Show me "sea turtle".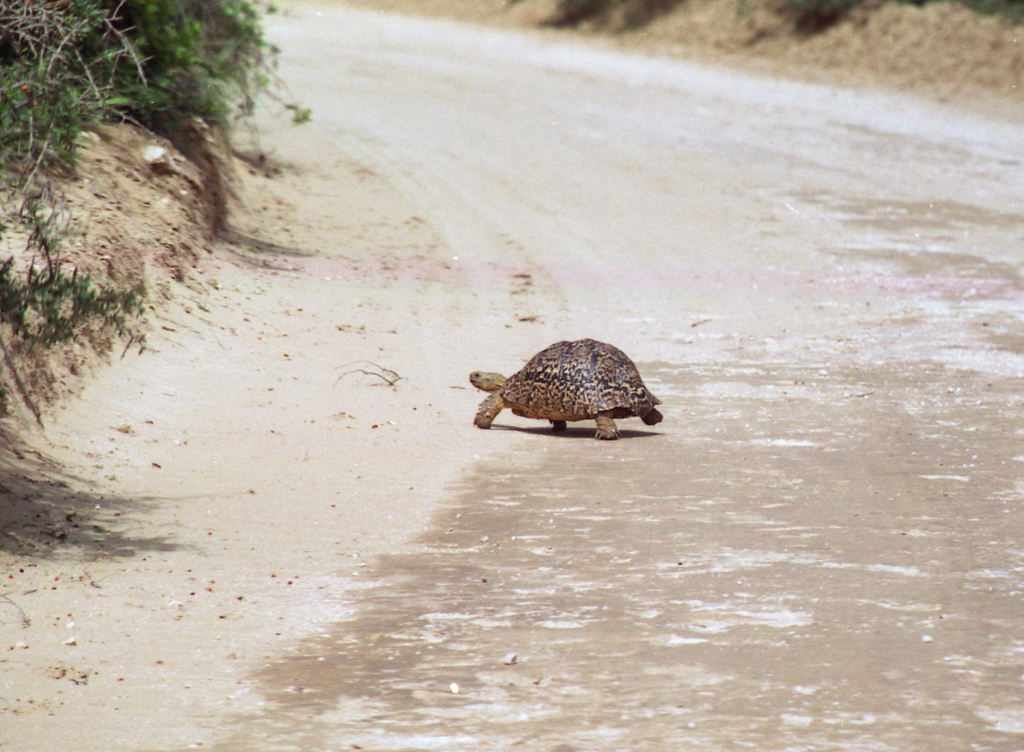
"sea turtle" is here: rect(454, 342, 679, 443).
